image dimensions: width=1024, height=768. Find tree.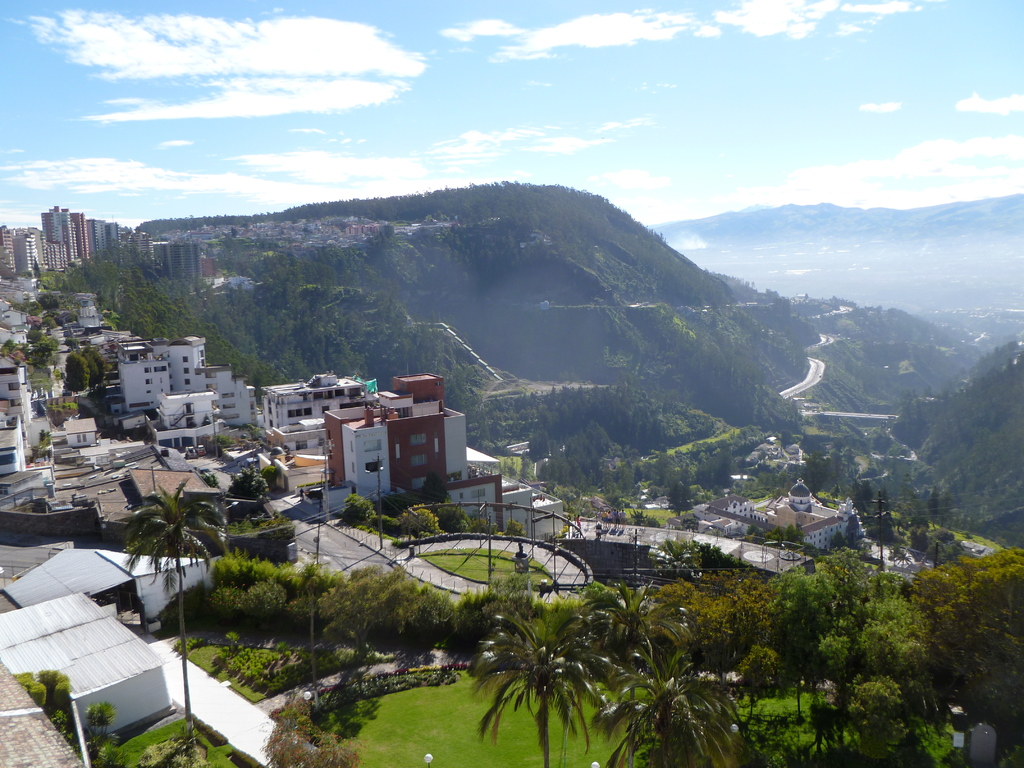
select_region(262, 699, 363, 767).
